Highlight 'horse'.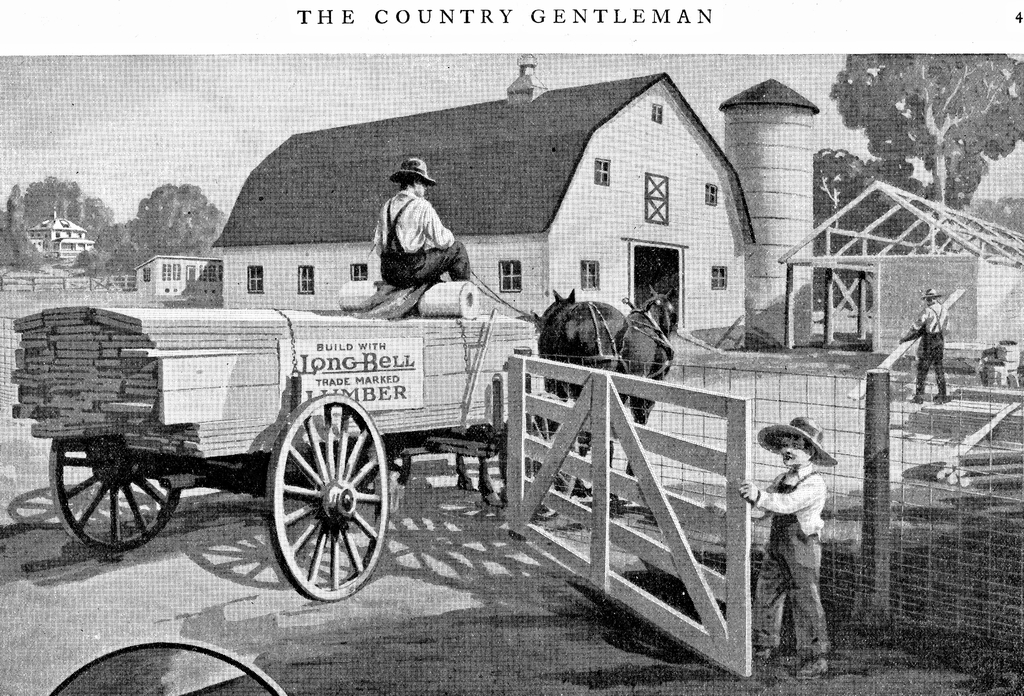
Highlighted region: locate(539, 286, 626, 494).
